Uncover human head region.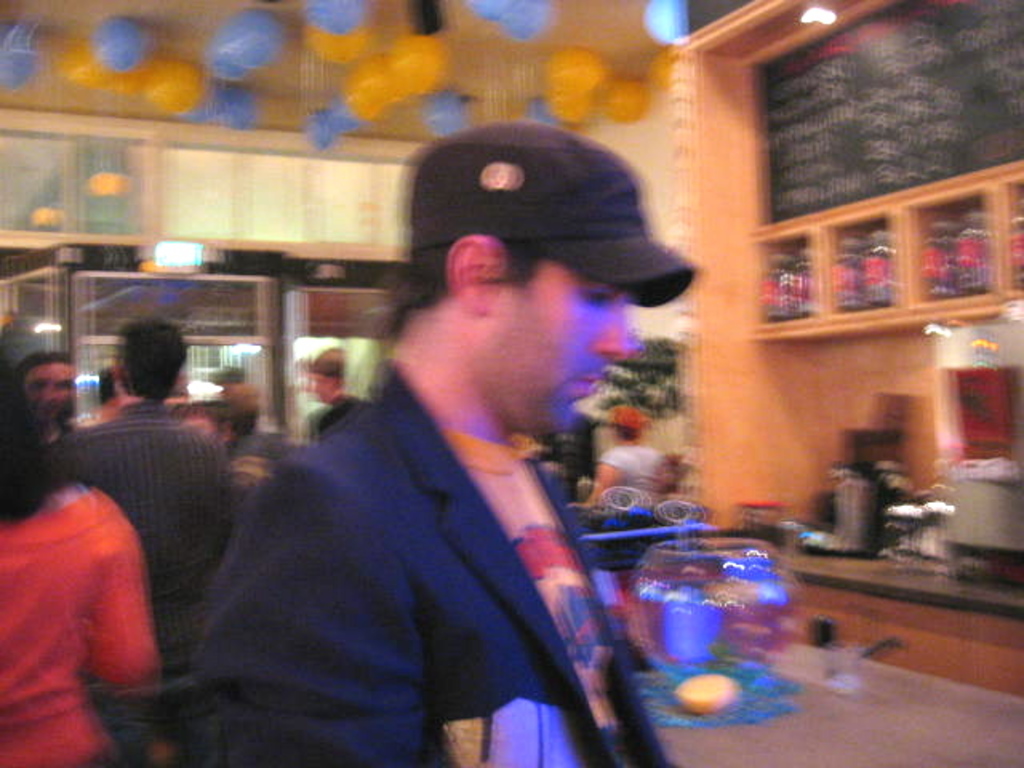
Uncovered: <box>107,317,184,405</box>.
